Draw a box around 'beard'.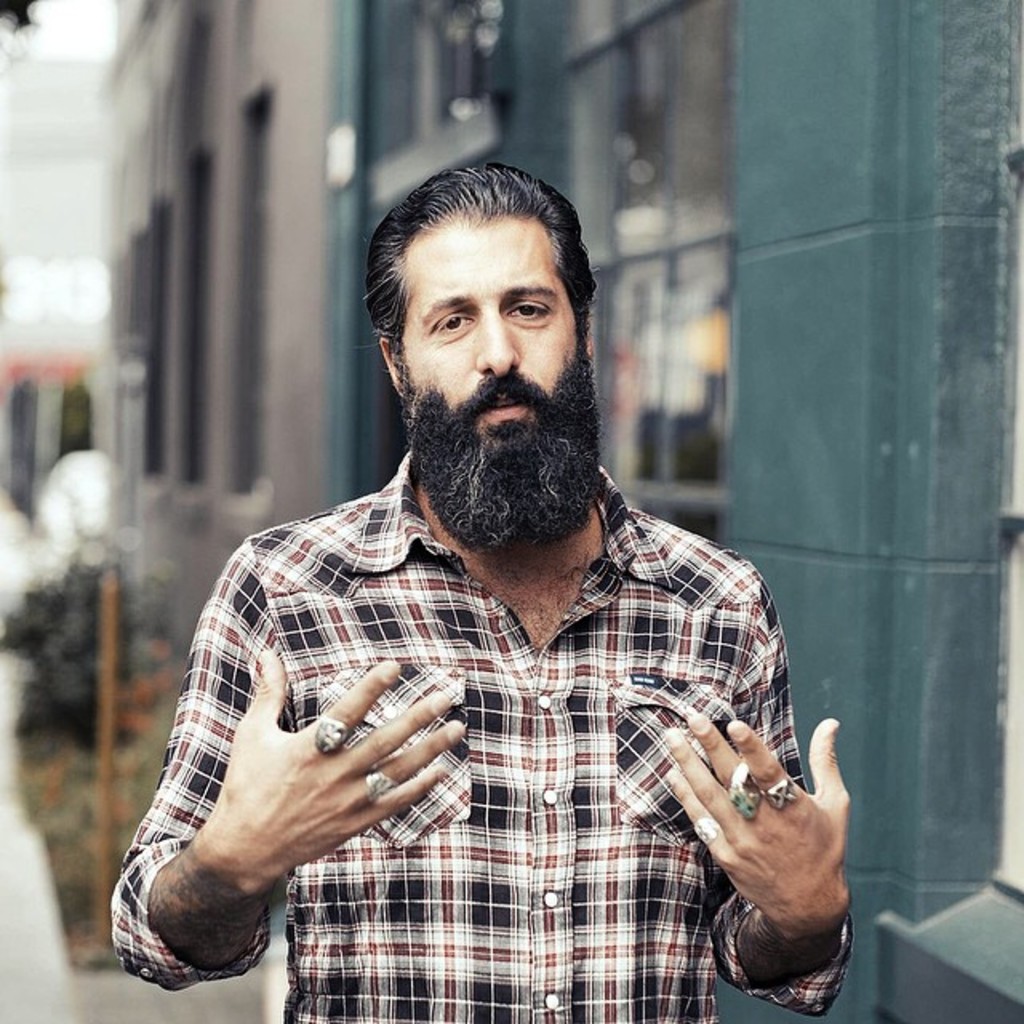
(x1=397, y1=342, x2=602, y2=558).
